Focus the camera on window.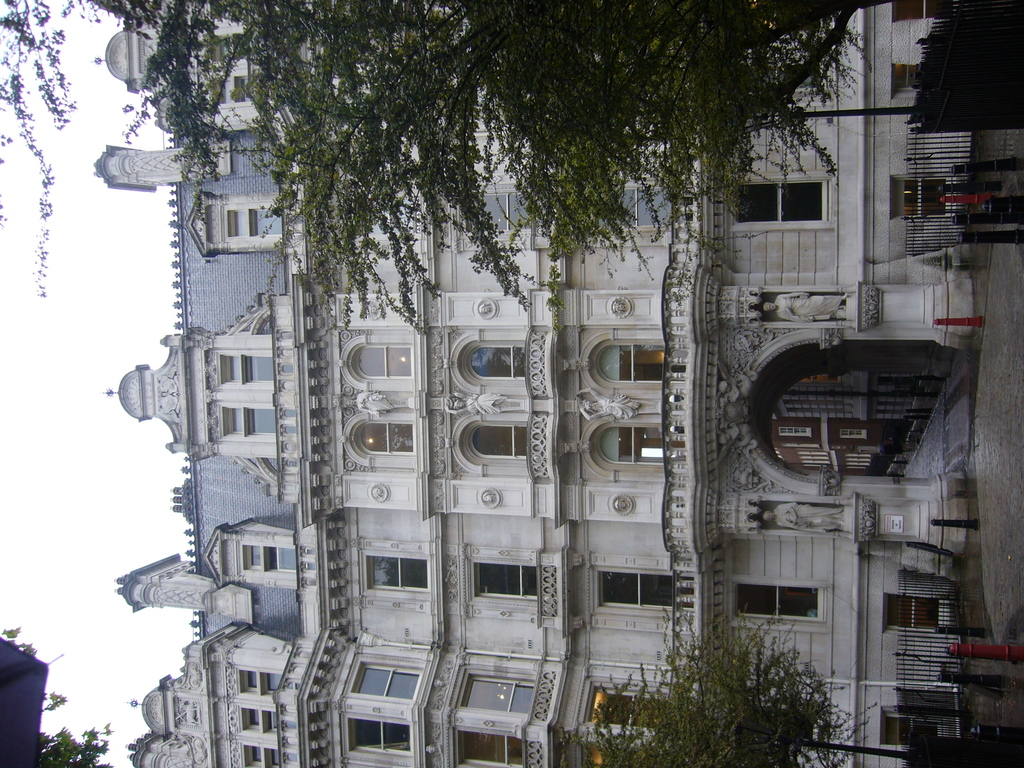
Focus region: 262, 672, 281, 691.
